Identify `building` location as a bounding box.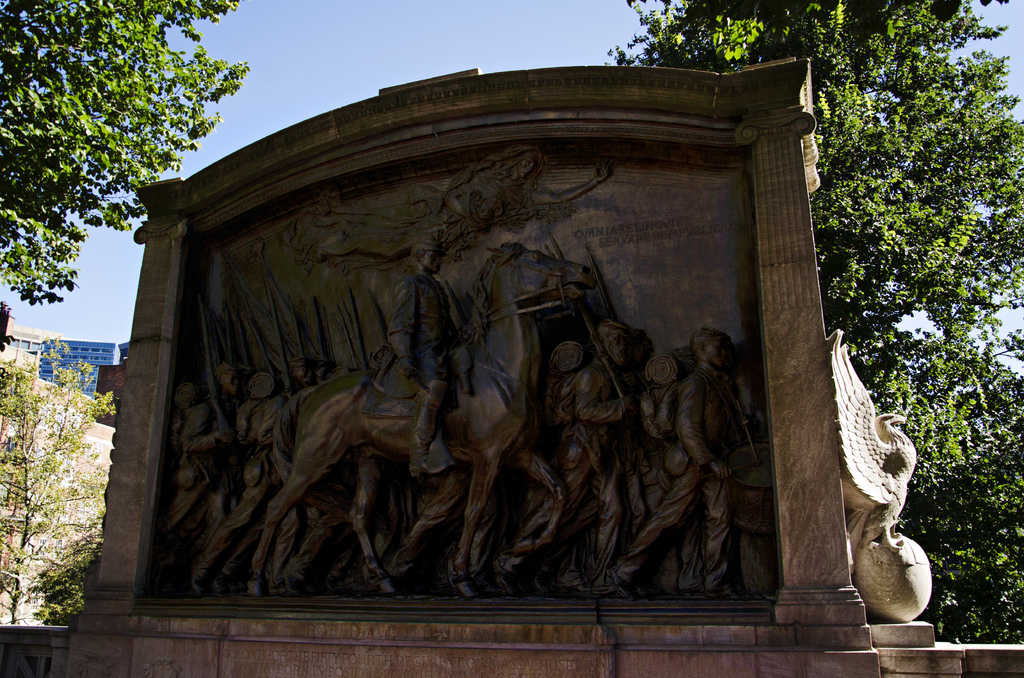
(x1=0, y1=290, x2=134, y2=440).
